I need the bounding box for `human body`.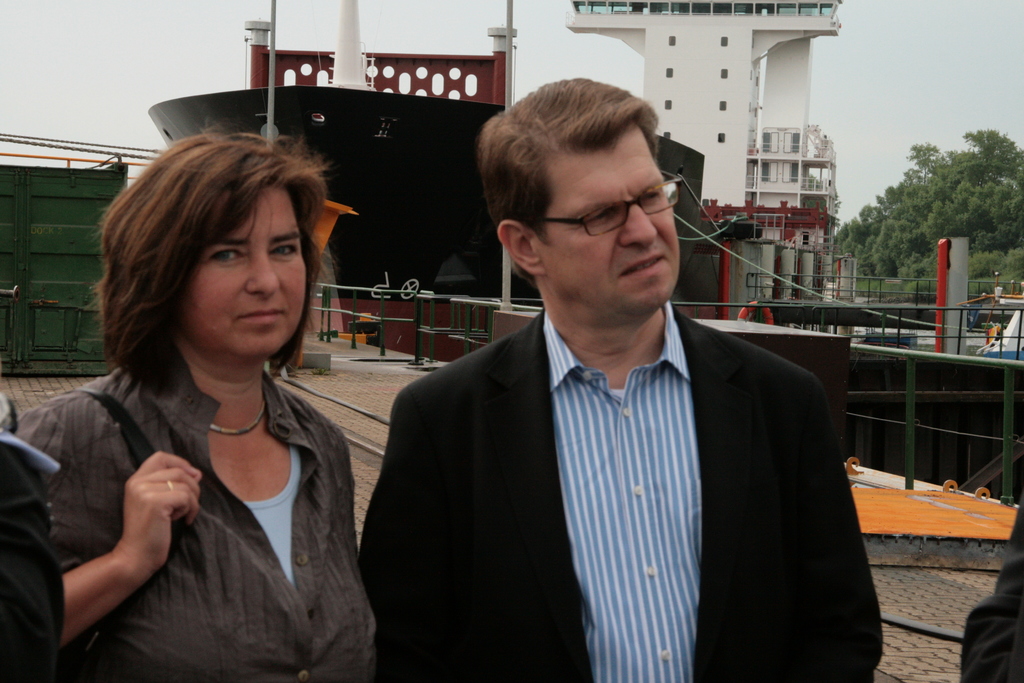
Here it is: bbox(15, 128, 372, 682).
